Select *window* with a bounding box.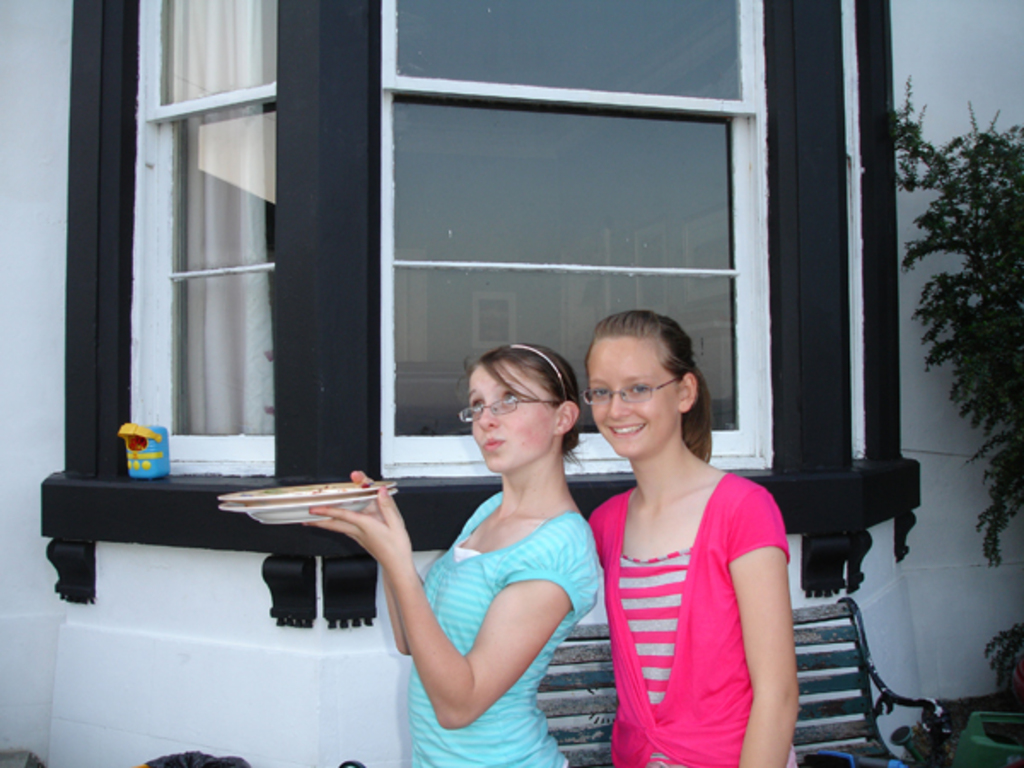
312 0 867 630.
